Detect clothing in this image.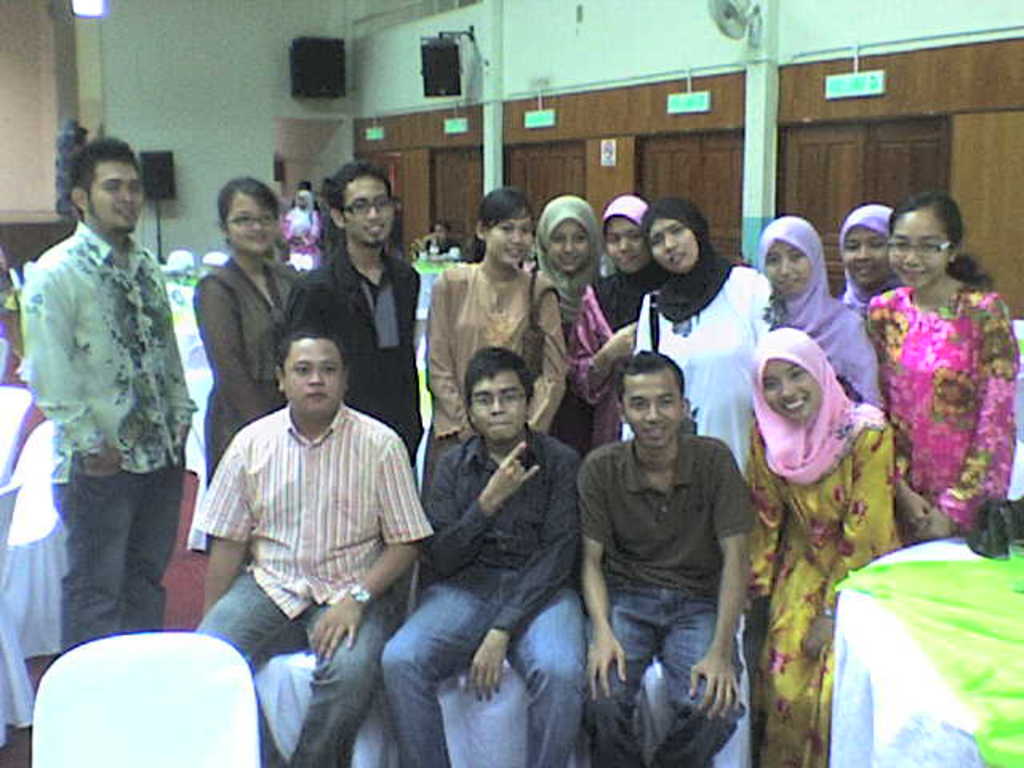
Detection: (x1=195, y1=253, x2=301, y2=453).
